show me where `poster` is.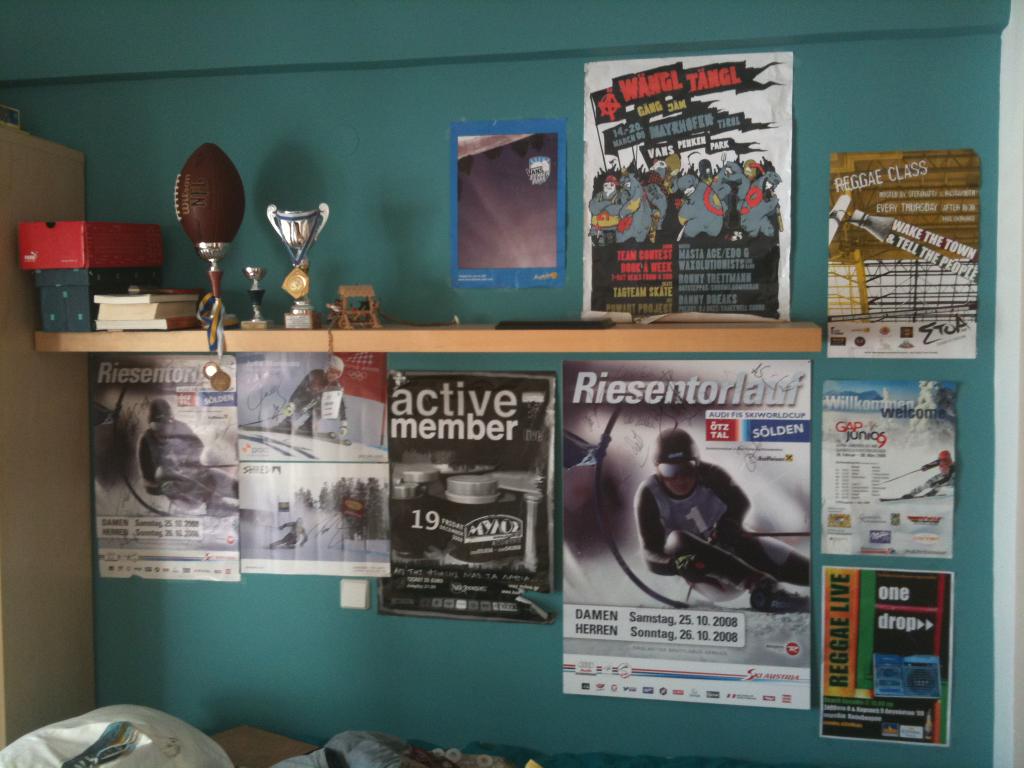
`poster` is at (380,369,557,623).
